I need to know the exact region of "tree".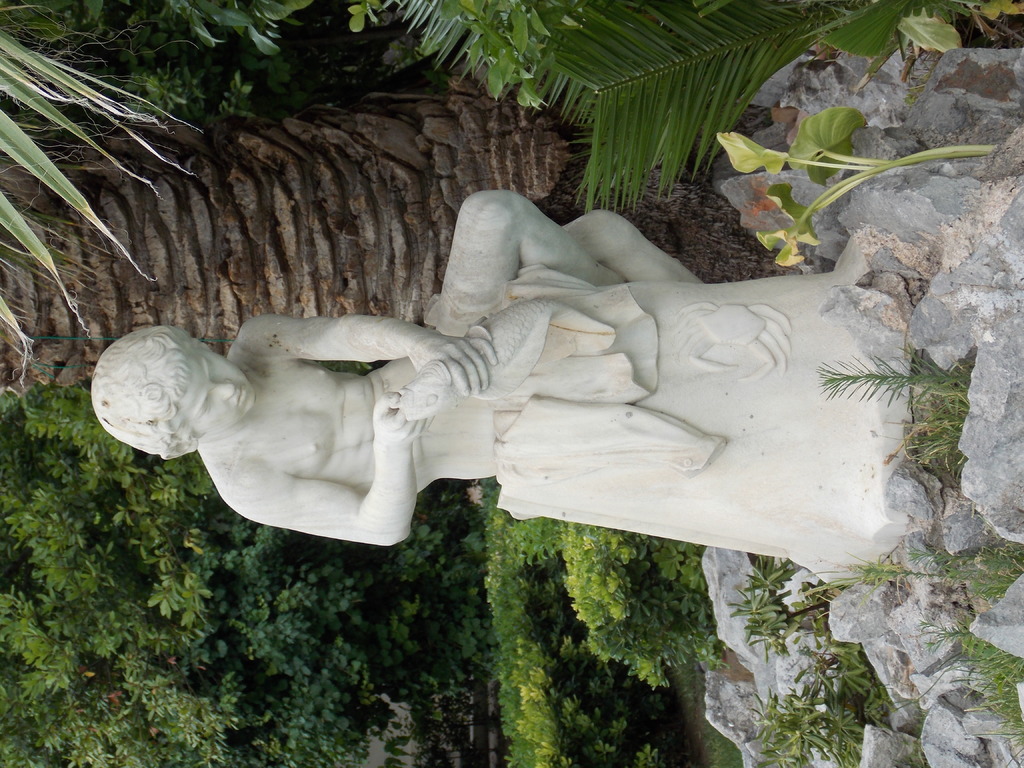
Region: 0:46:783:392.
